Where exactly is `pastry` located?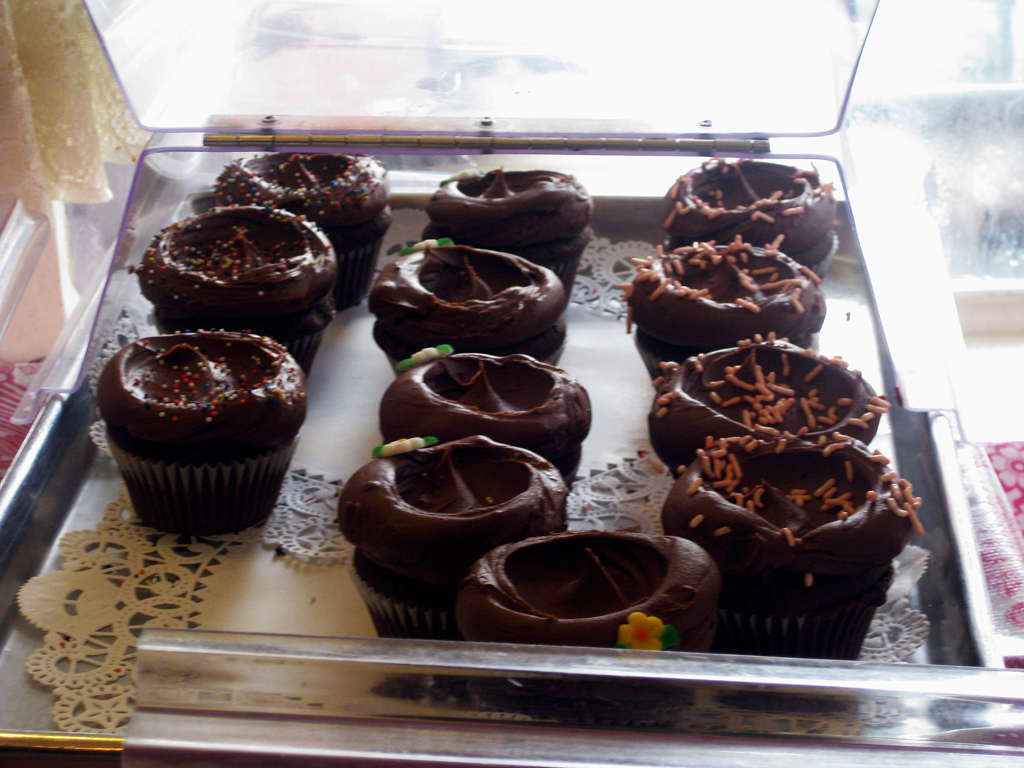
Its bounding box is 216:148:393:307.
